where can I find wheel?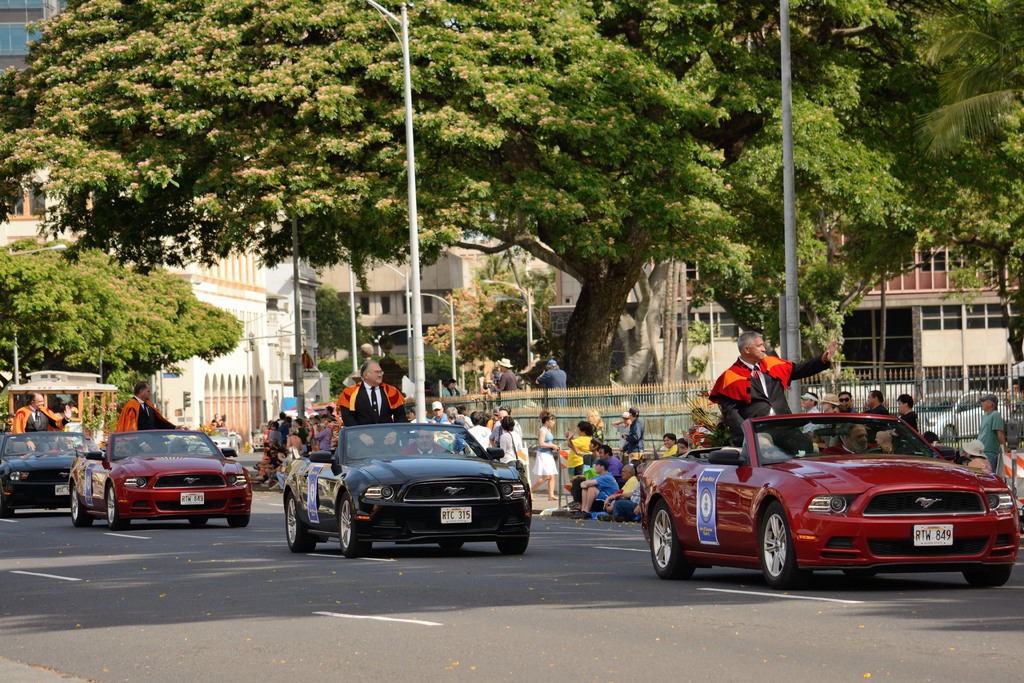
You can find it at 496,536,529,555.
